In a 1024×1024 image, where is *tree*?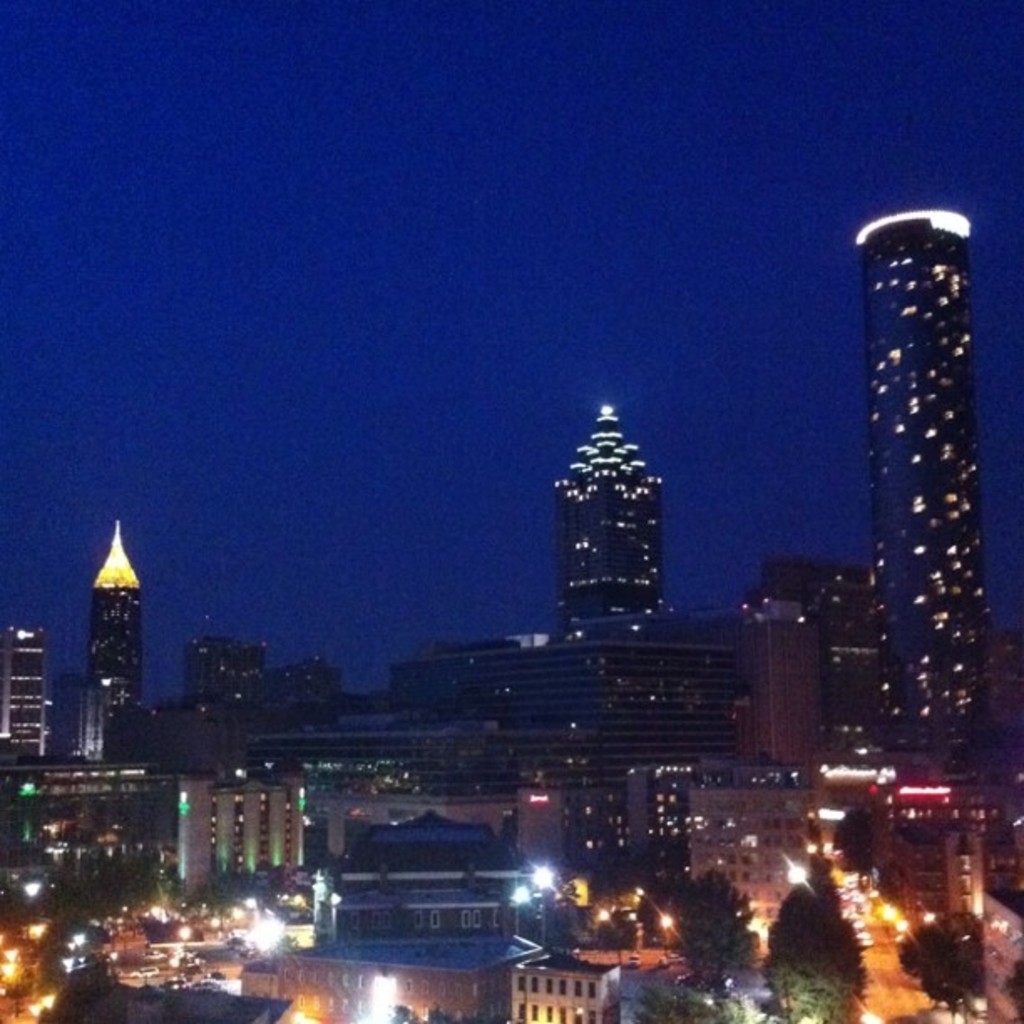
(left=668, top=873, right=758, bottom=1006).
